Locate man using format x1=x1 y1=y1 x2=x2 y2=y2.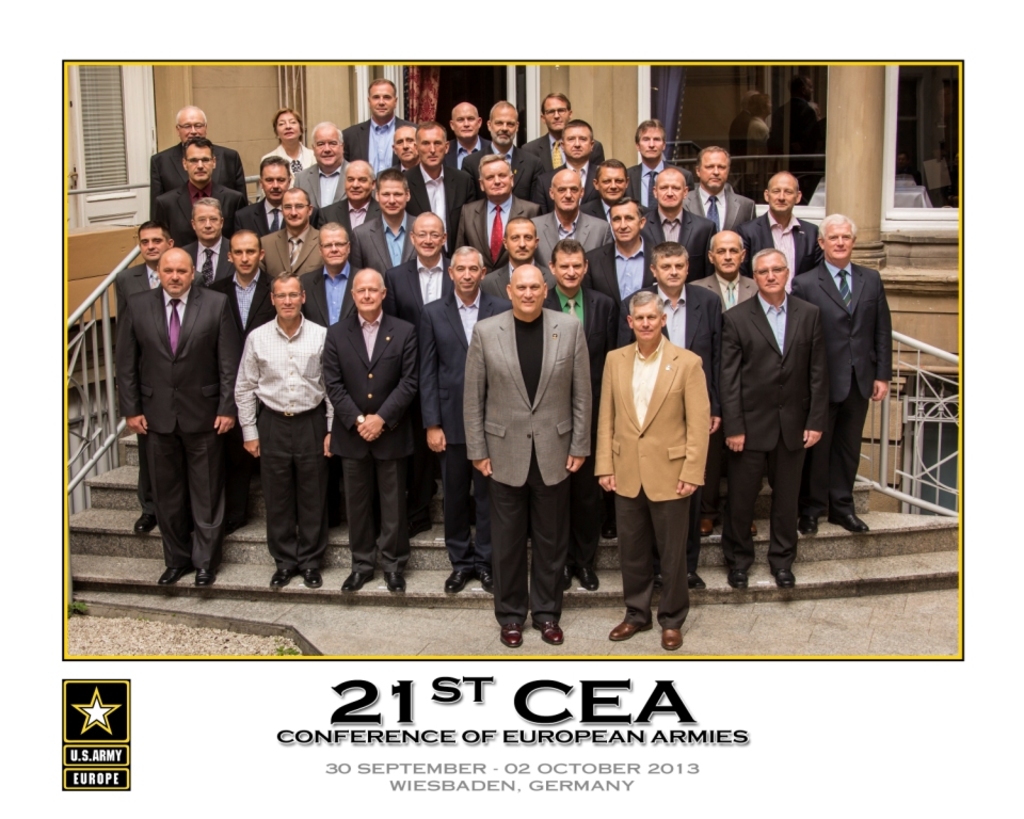
x1=212 y1=228 x2=277 y2=527.
